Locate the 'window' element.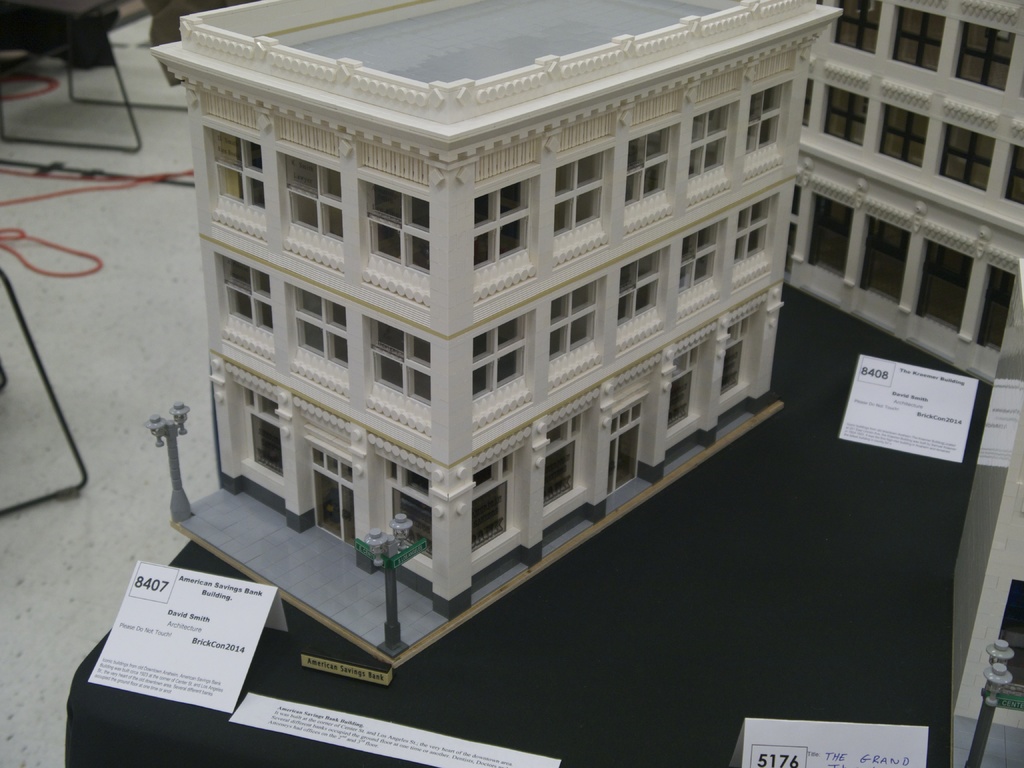
Element bbox: [x1=625, y1=127, x2=670, y2=213].
